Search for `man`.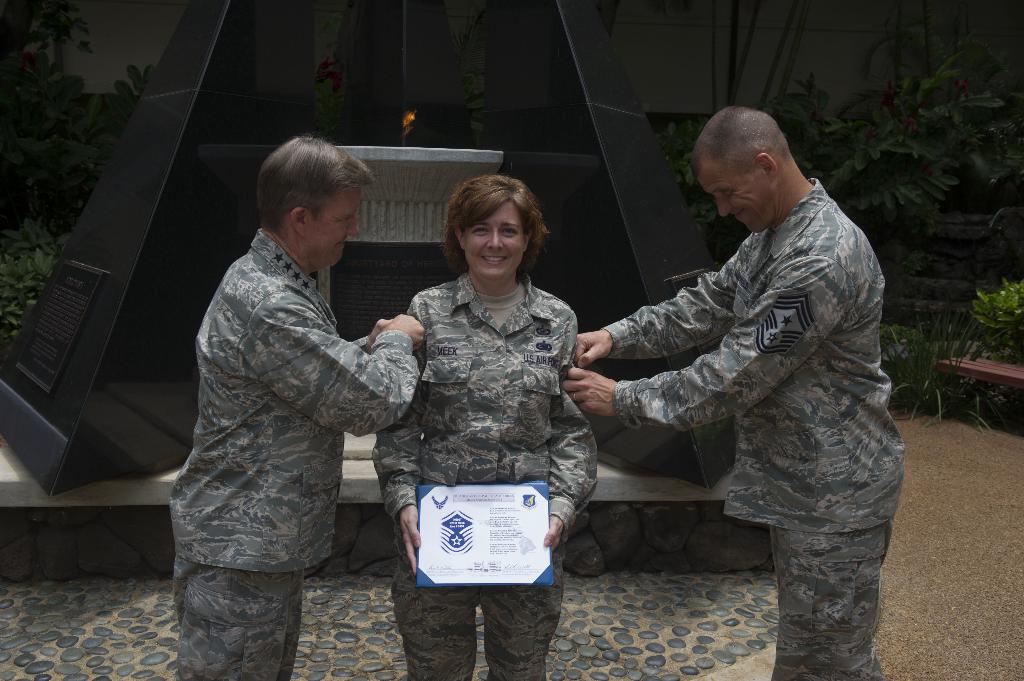
Found at <region>165, 131, 424, 680</region>.
